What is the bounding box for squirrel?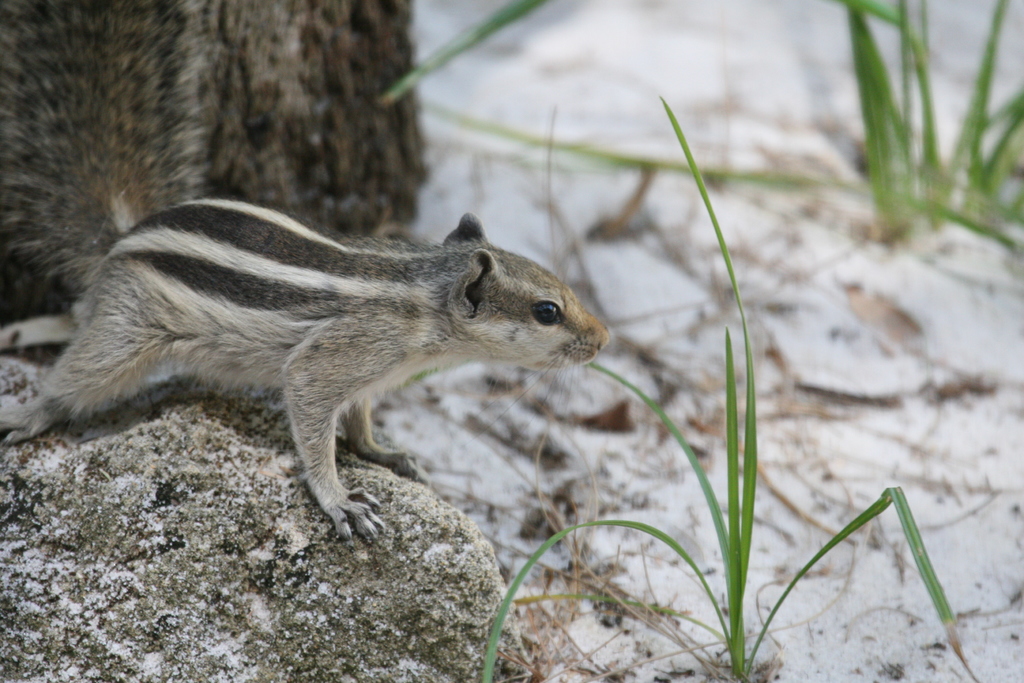
[left=0, top=4, right=620, bottom=541].
